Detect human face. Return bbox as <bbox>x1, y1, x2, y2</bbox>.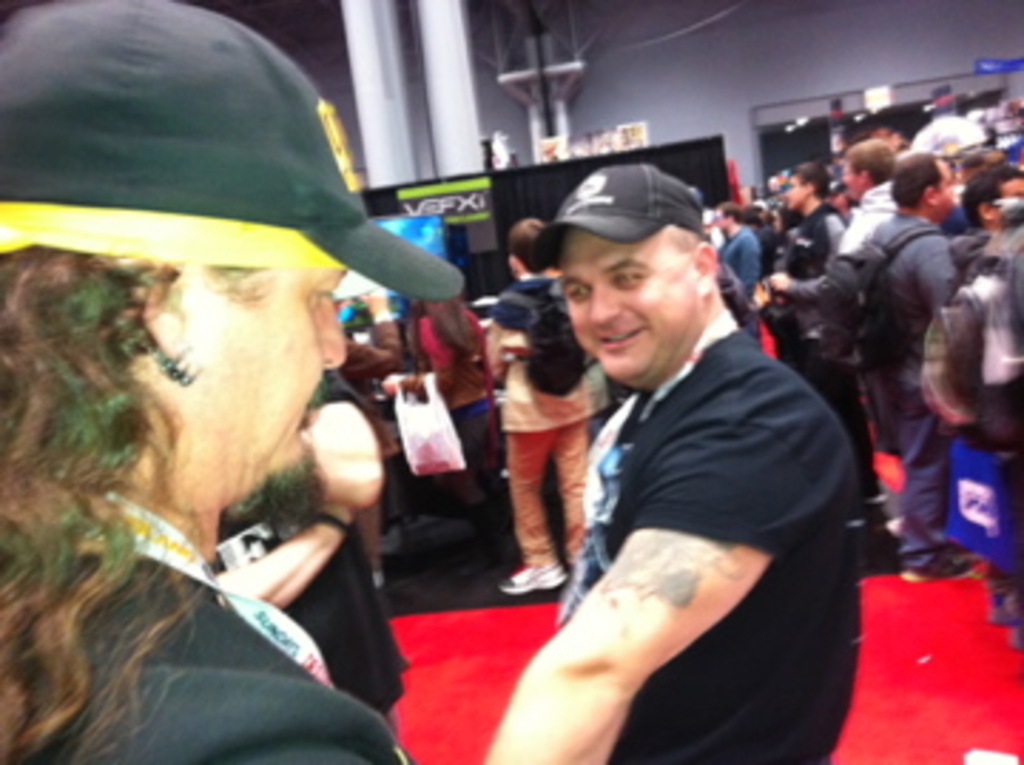
<bbox>555, 236, 700, 395</bbox>.
